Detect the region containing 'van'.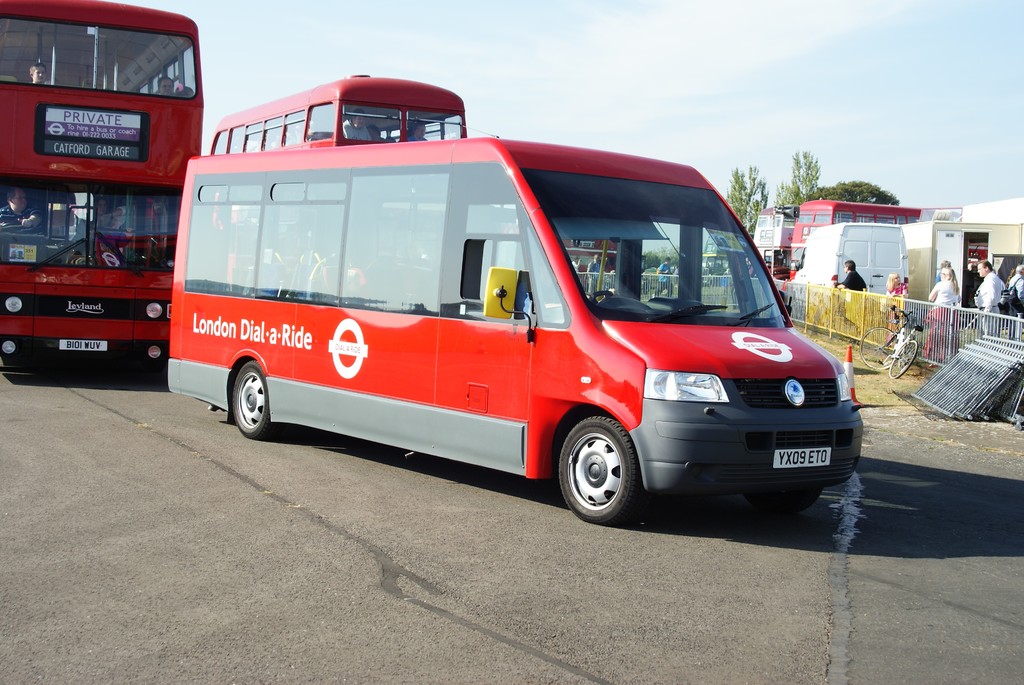
164 122 866 527.
